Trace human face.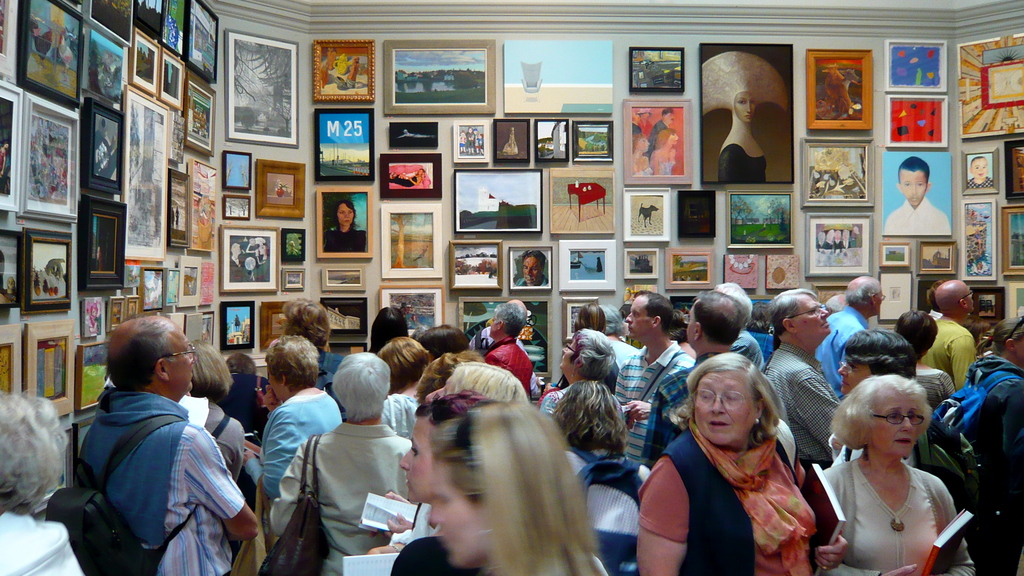
Traced to {"x1": 837, "y1": 361, "x2": 870, "y2": 395}.
